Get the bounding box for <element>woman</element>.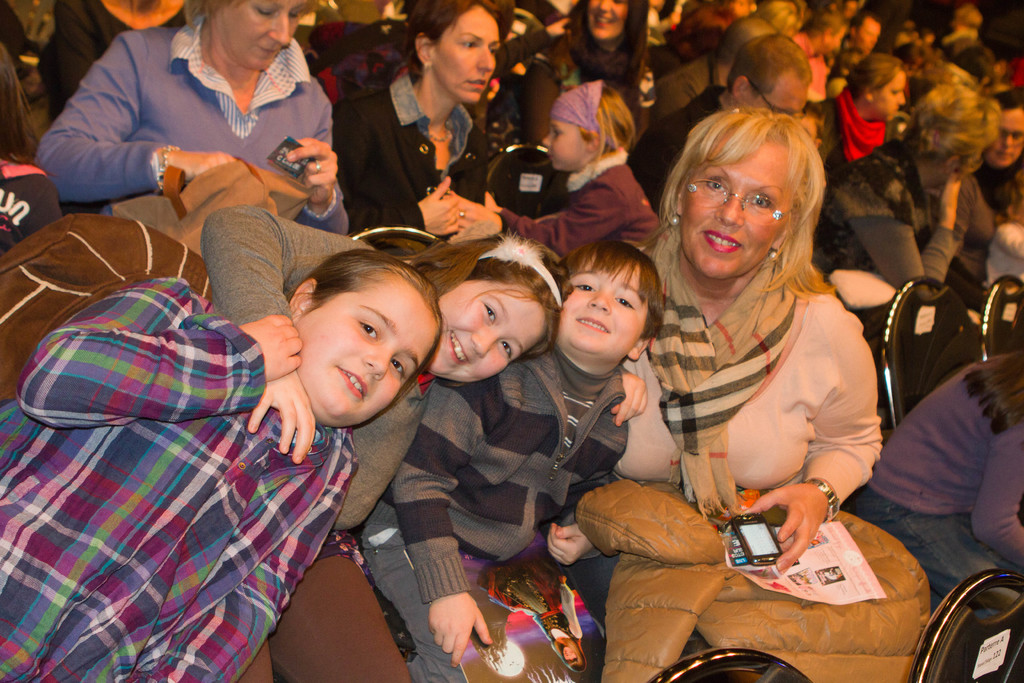
955 88 1023 291.
